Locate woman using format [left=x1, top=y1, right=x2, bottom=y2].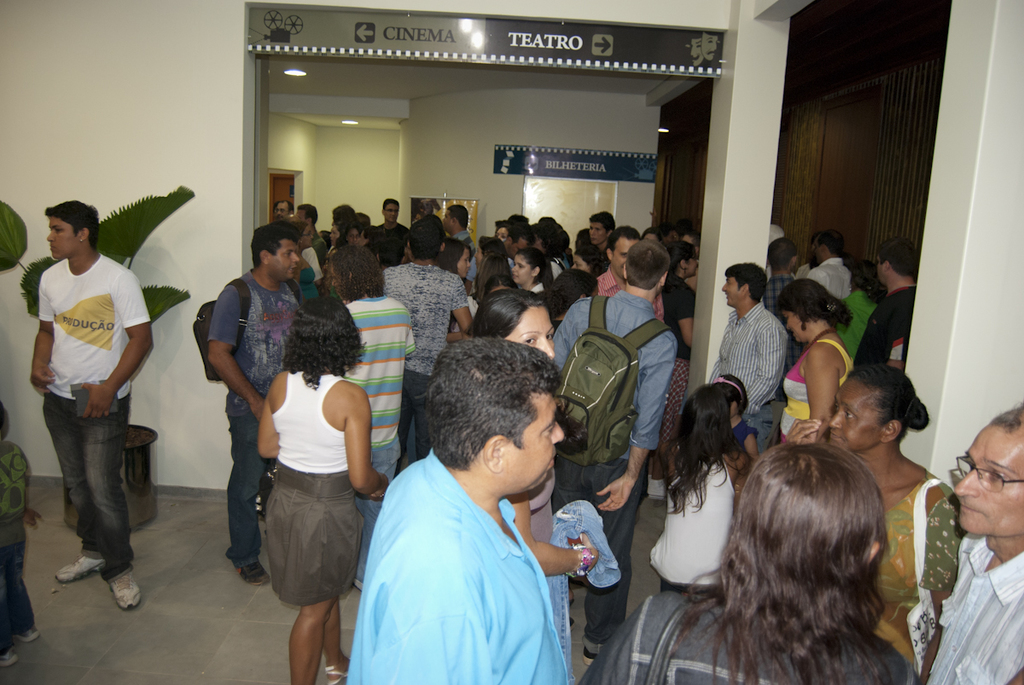
[left=253, top=291, right=393, bottom=684].
